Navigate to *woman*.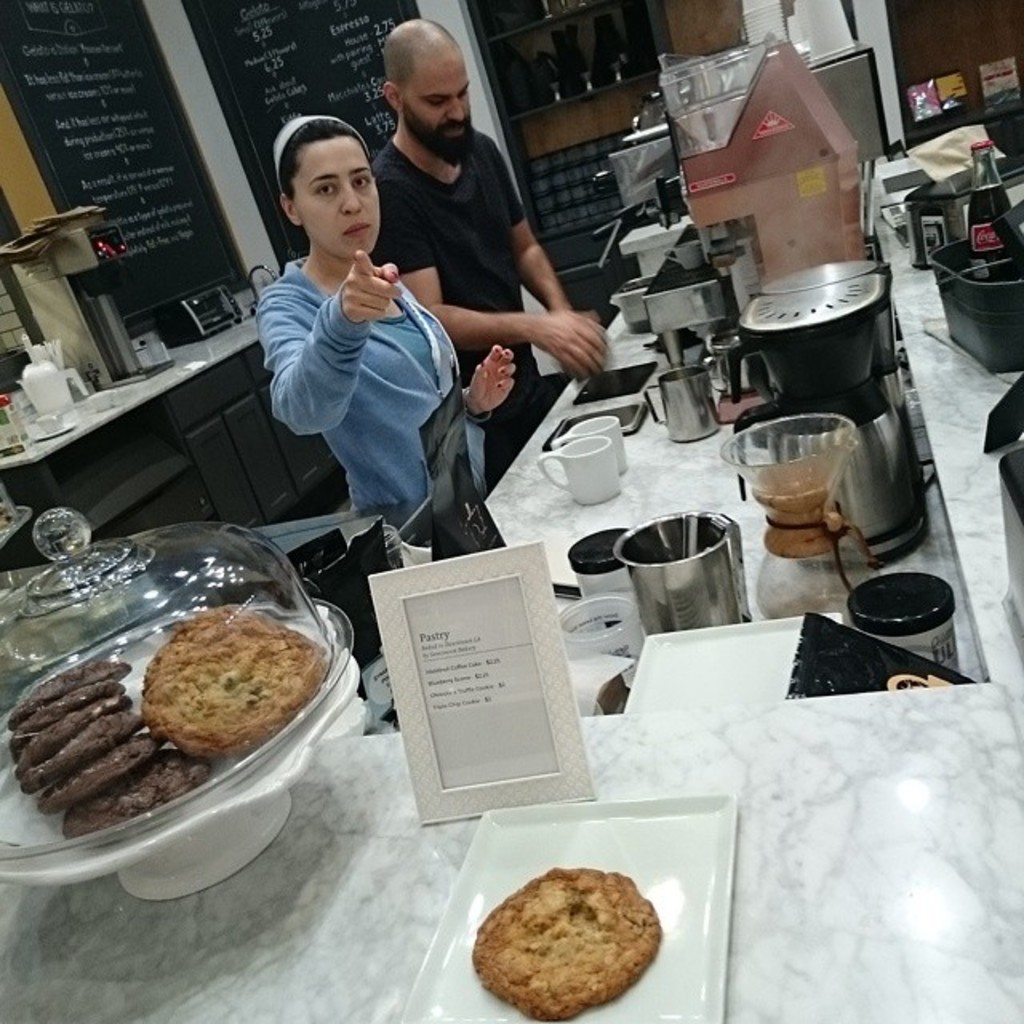
Navigation target: locate(259, 114, 520, 562).
